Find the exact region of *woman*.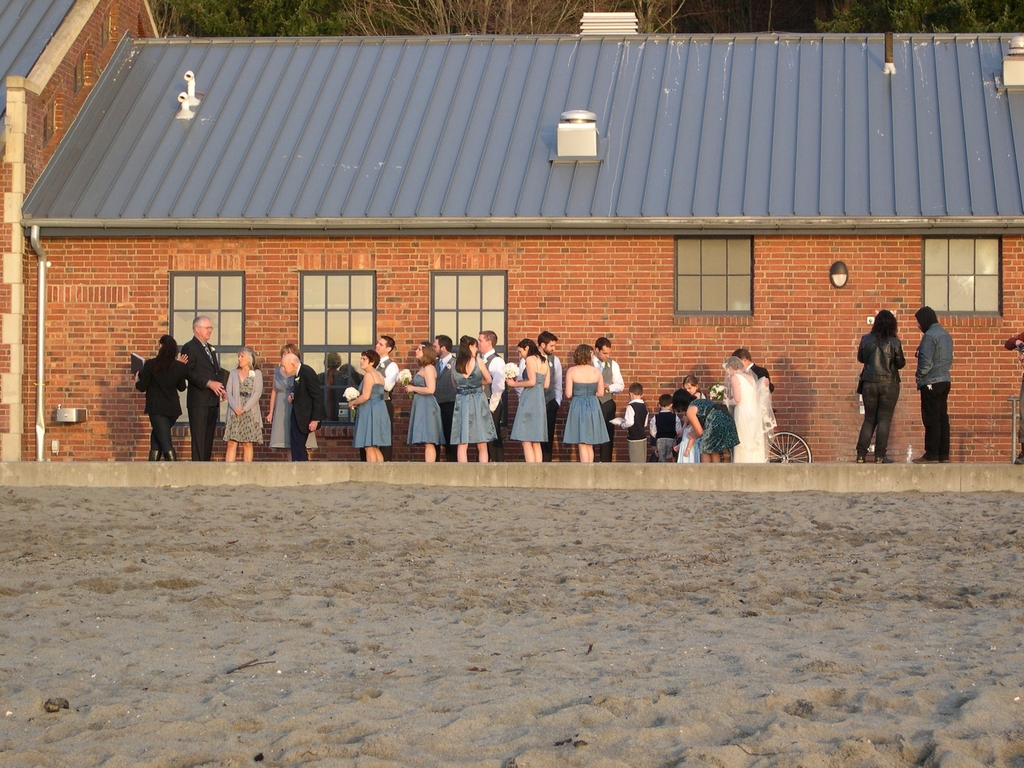
Exact region: [446, 330, 502, 460].
